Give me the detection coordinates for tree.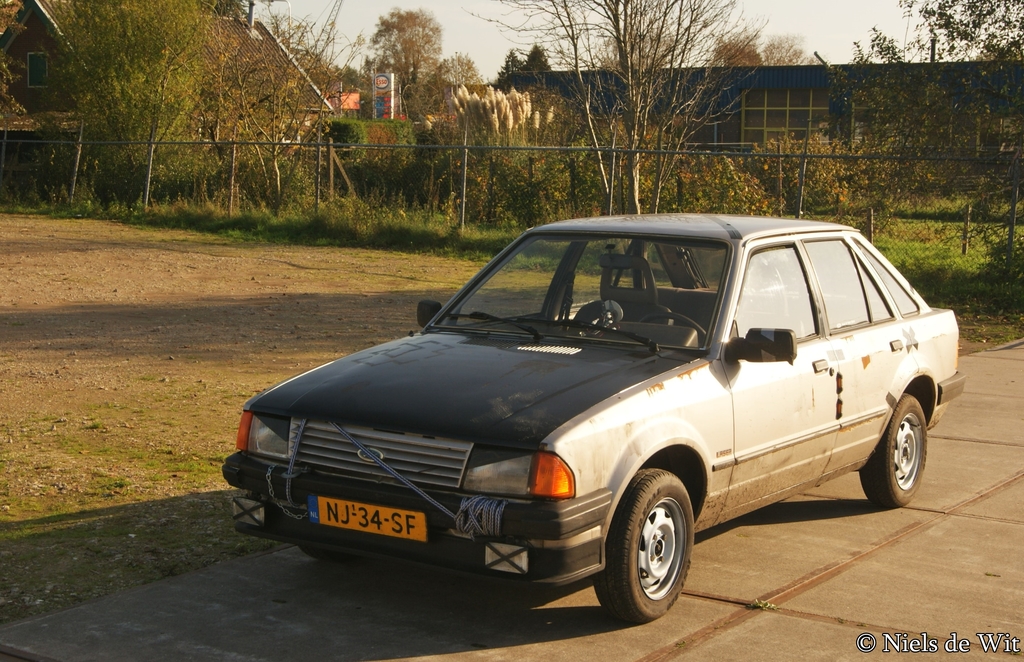
(38, 0, 206, 223).
